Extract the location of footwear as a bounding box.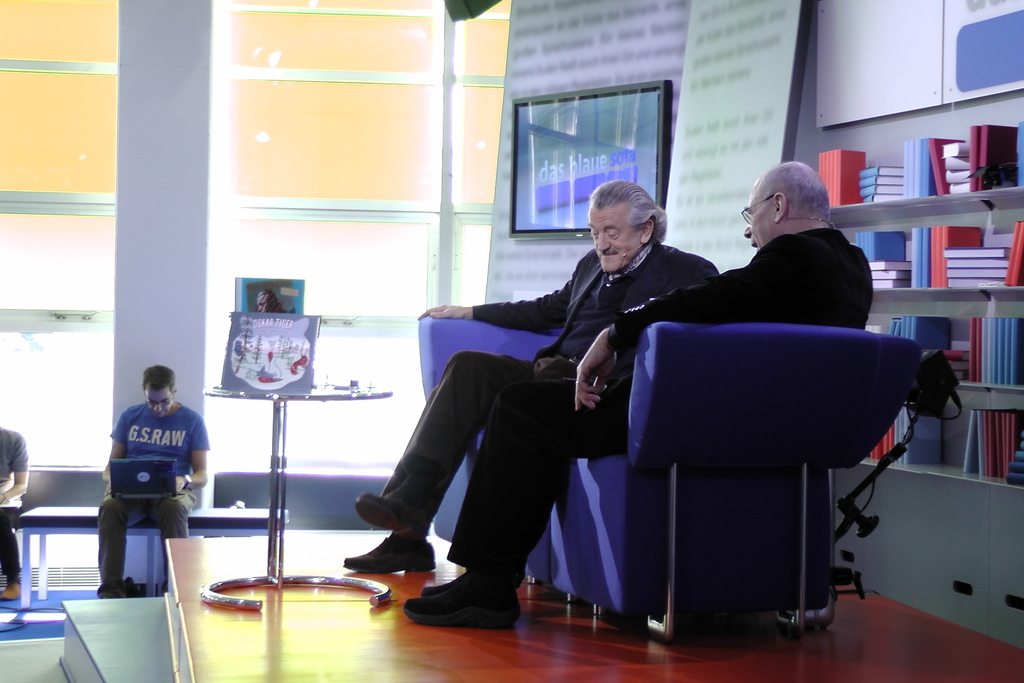
356/490/435/540.
